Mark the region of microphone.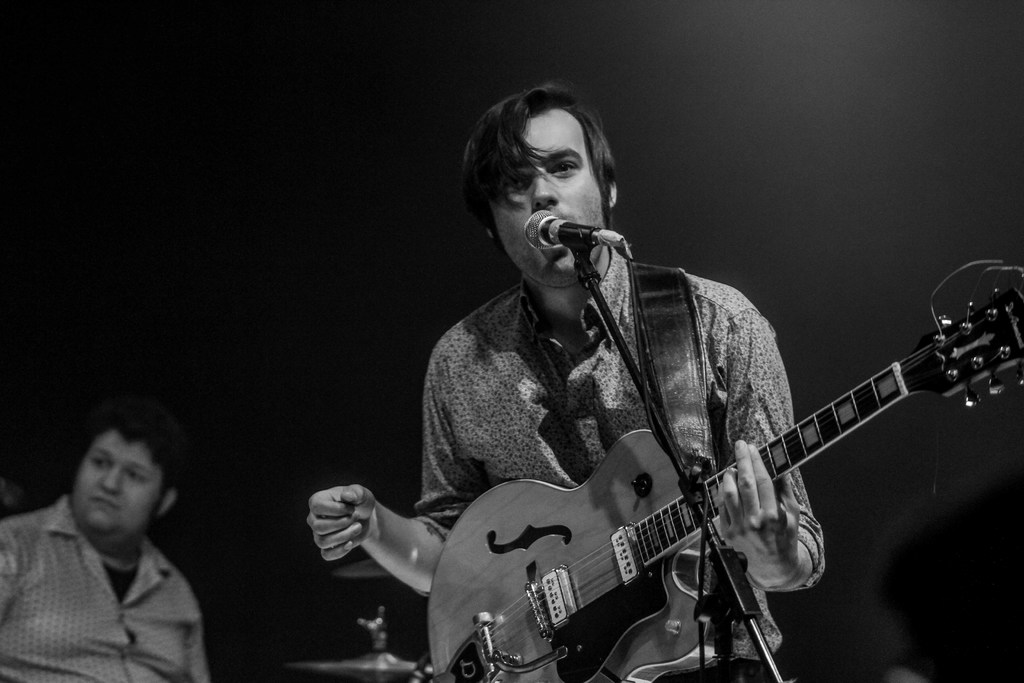
Region: x1=518, y1=211, x2=636, y2=279.
